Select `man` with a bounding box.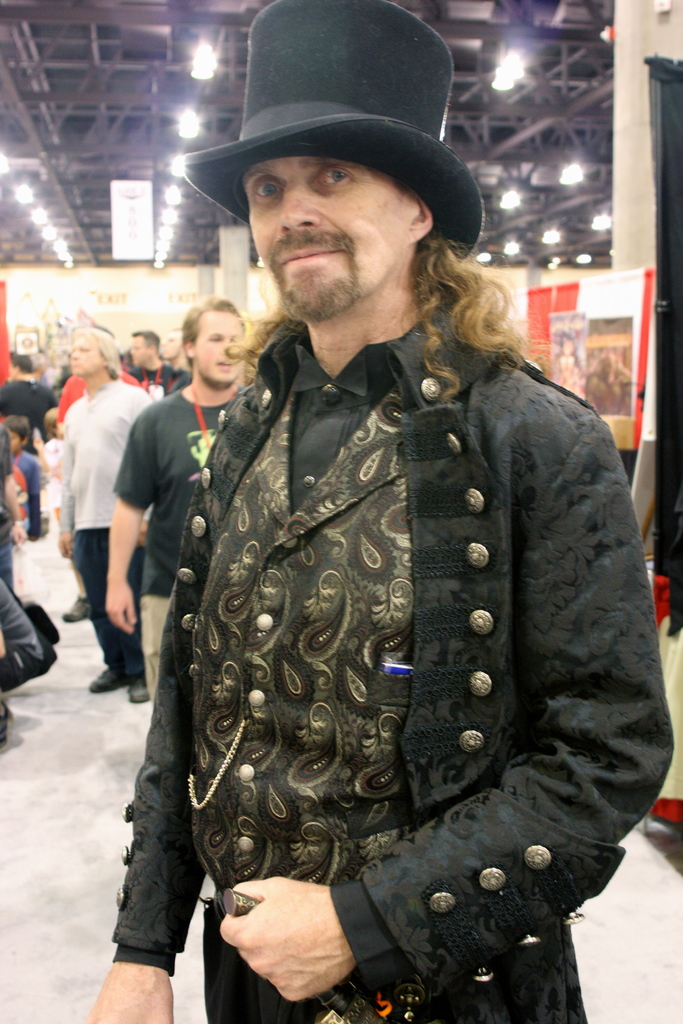
(x1=127, y1=319, x2=166, y2=397).
